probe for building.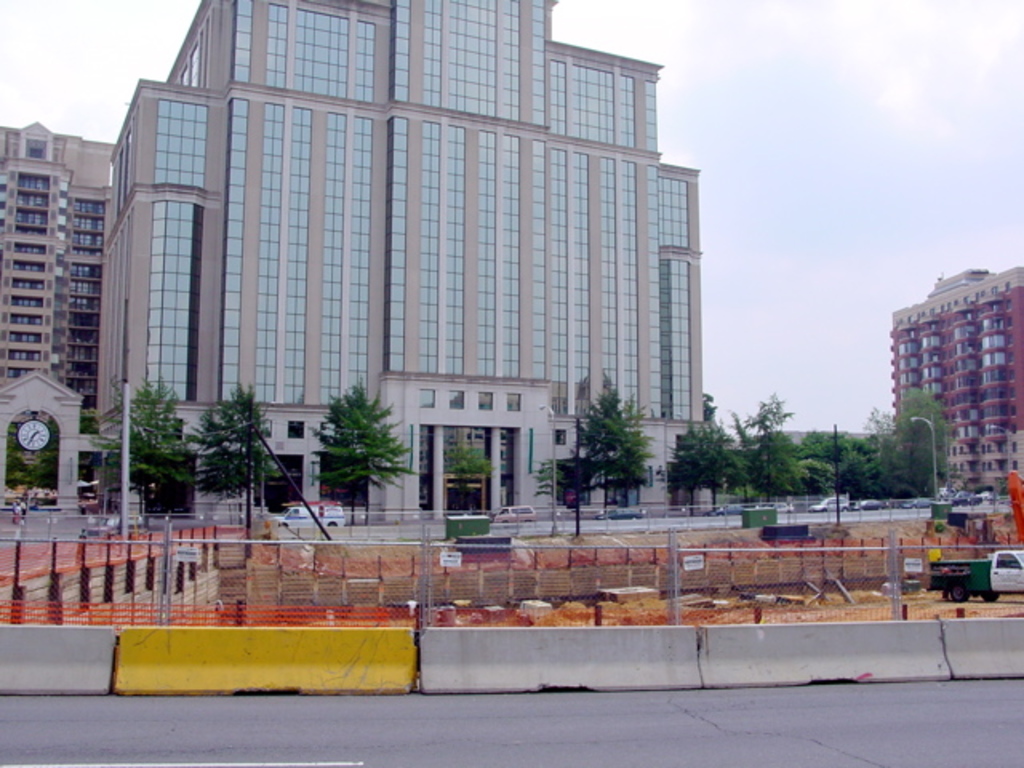
Probe result: [left=0, top=123, right=114, bottom=483].
